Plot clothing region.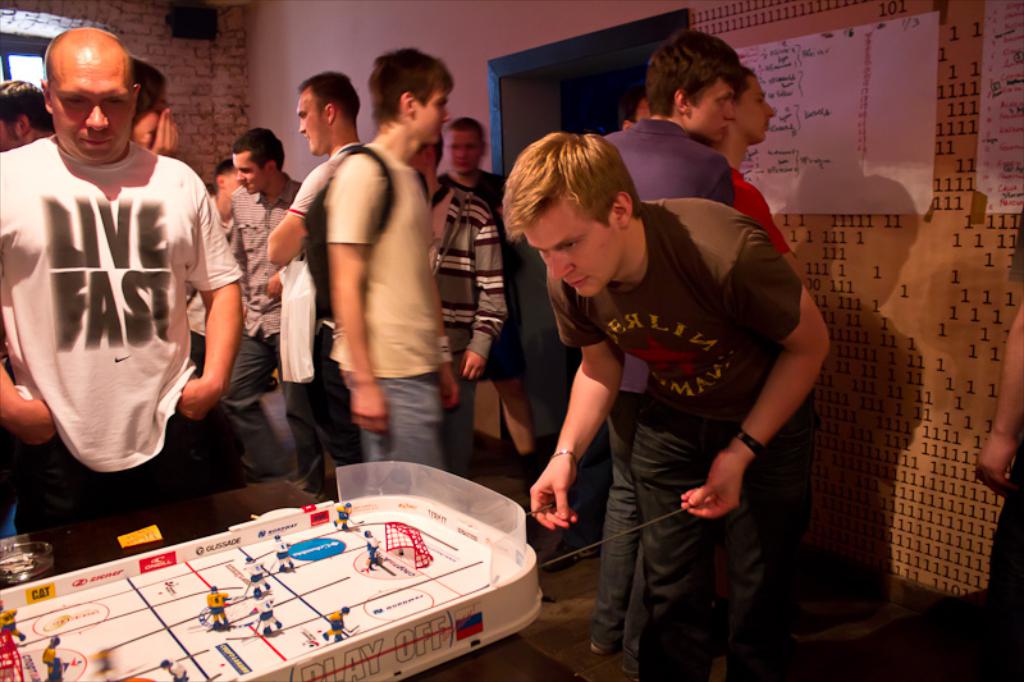
Plotted at <bbox>274, 132, 349, 508</bbox>.
